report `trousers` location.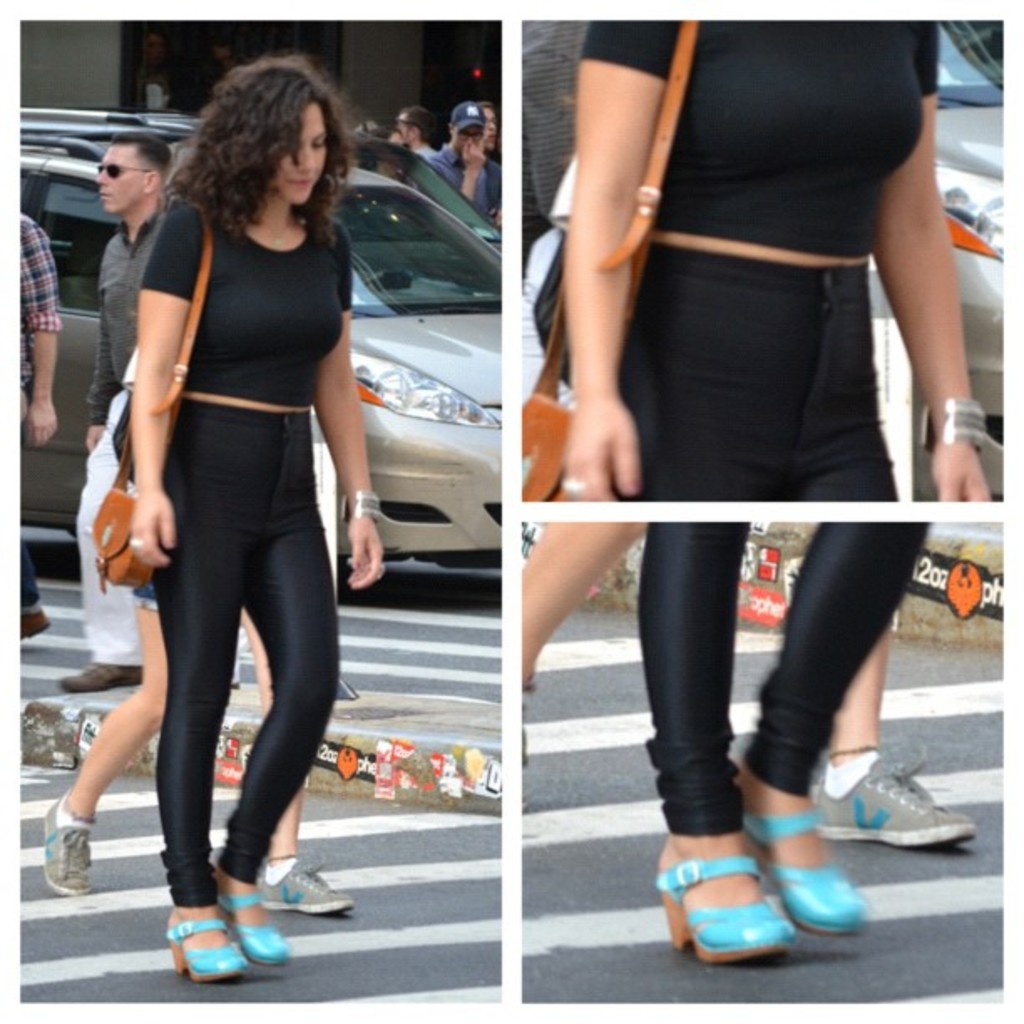
Report: 8 544 44 607.
